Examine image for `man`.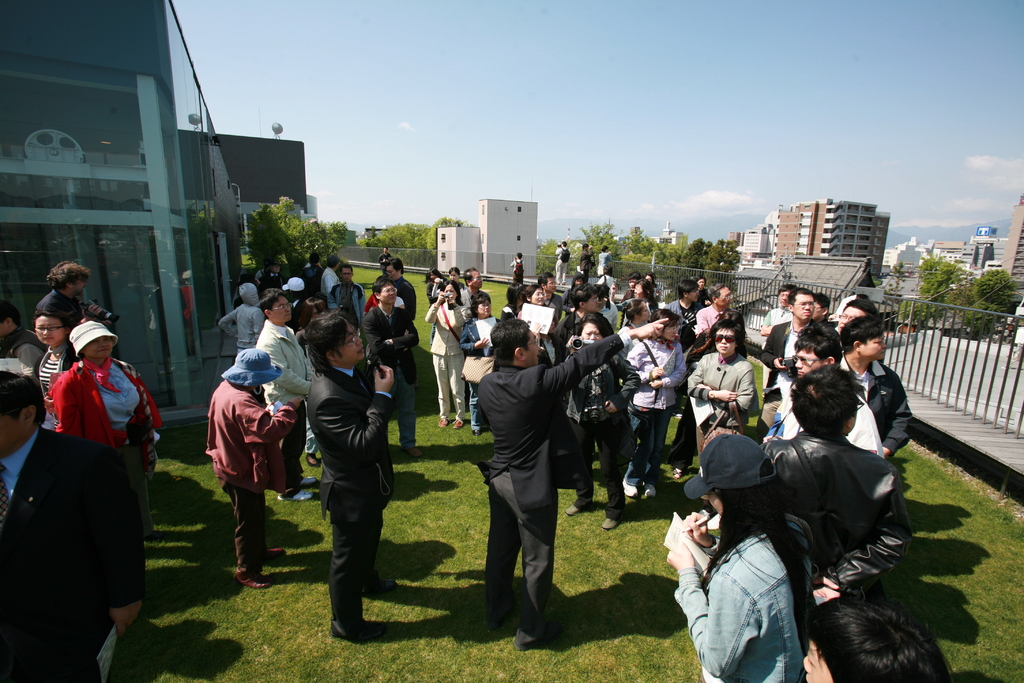
Examination result: detection(763, 323, 883, 482).
